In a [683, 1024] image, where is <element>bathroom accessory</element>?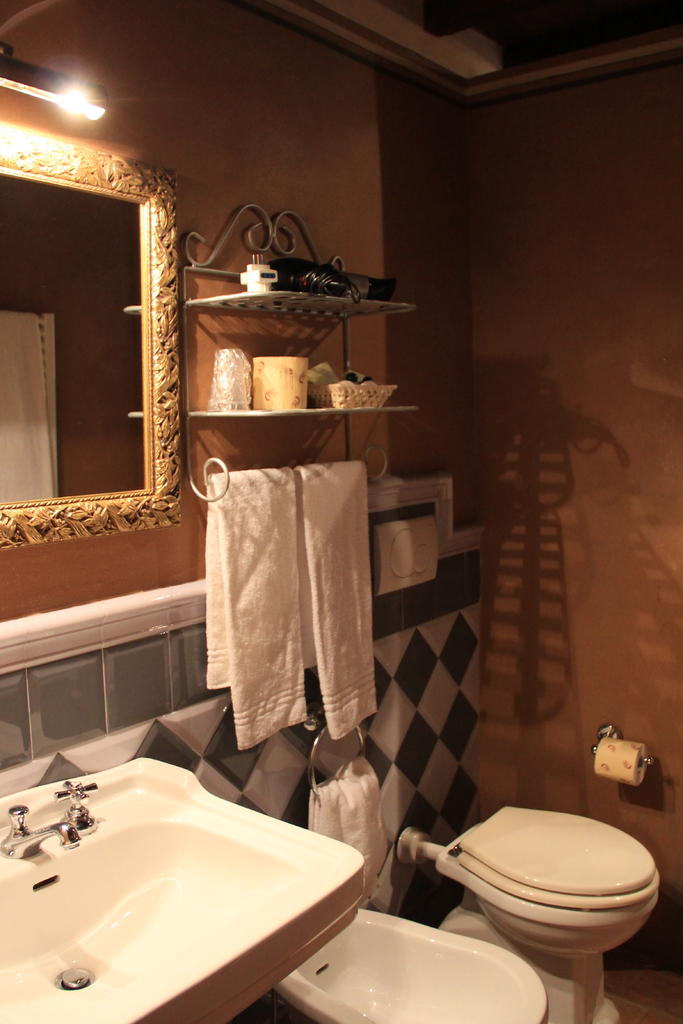
region(0, 806, 81, 858).
